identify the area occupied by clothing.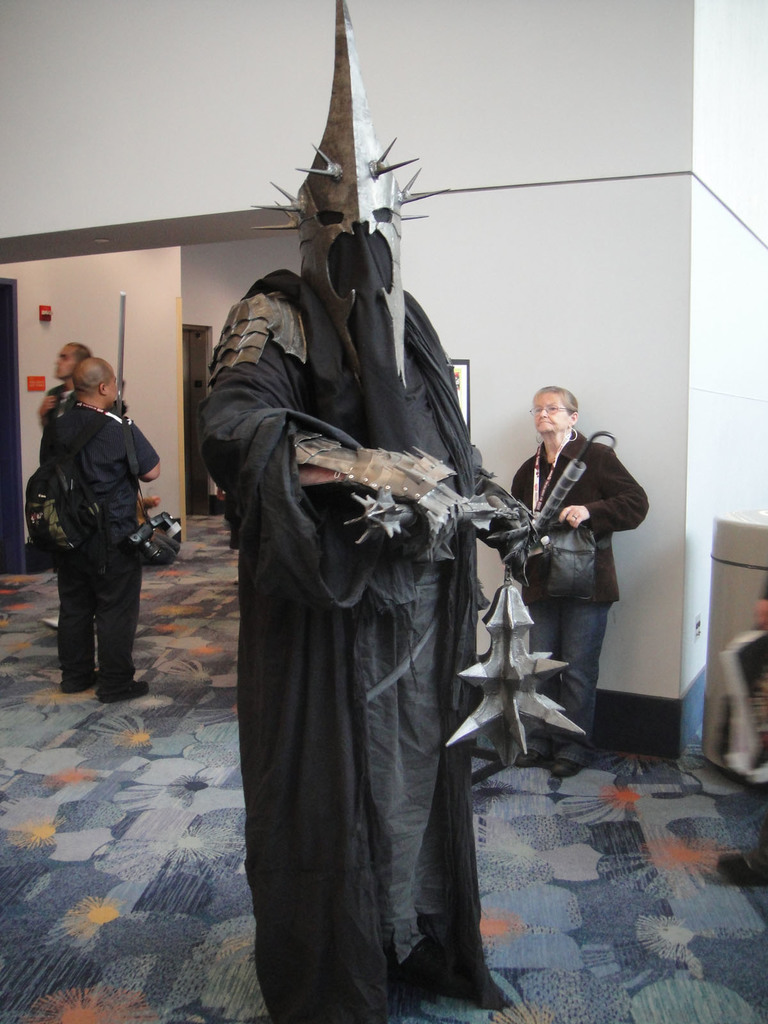
Area: {"left": 191, "top": 269, "right": 508, "bottom": 1023}.
